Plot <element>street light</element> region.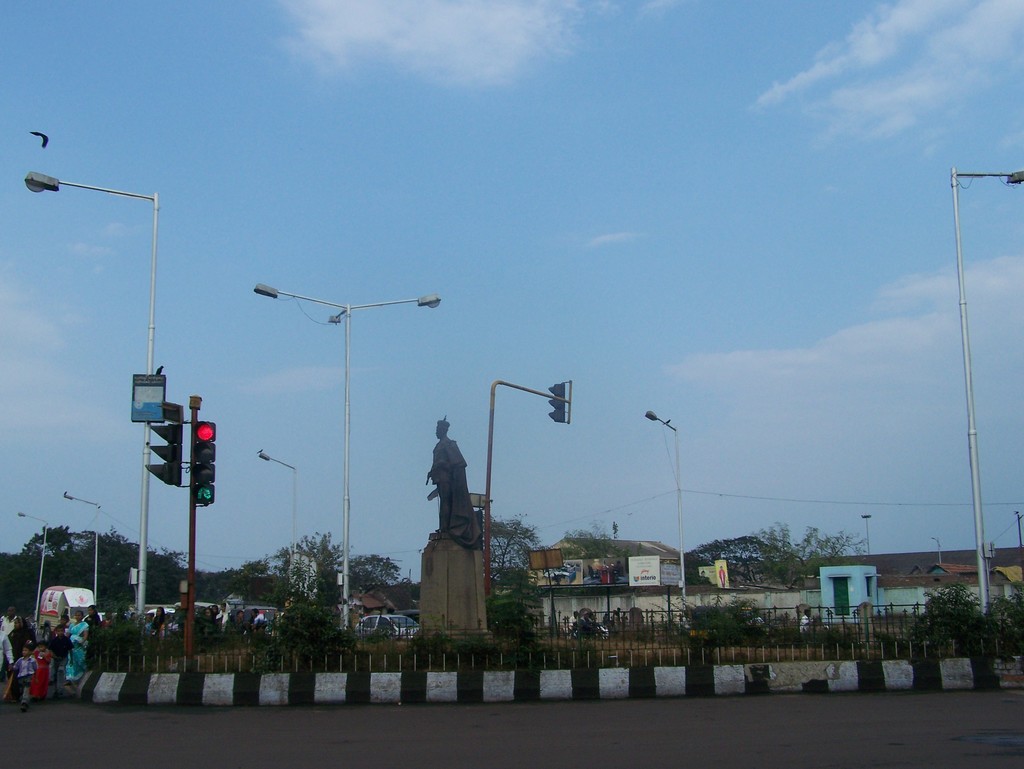
Plotted at rect(863, 514, 874, 560).
